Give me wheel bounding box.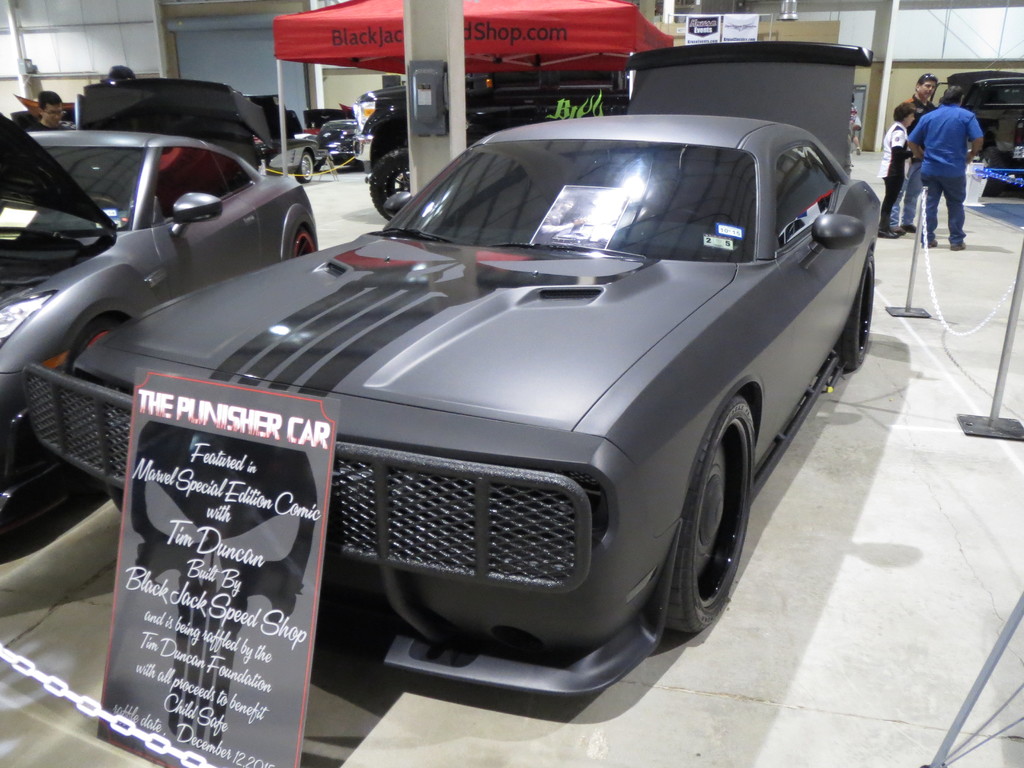
crop(370, 149, 412, 221).
